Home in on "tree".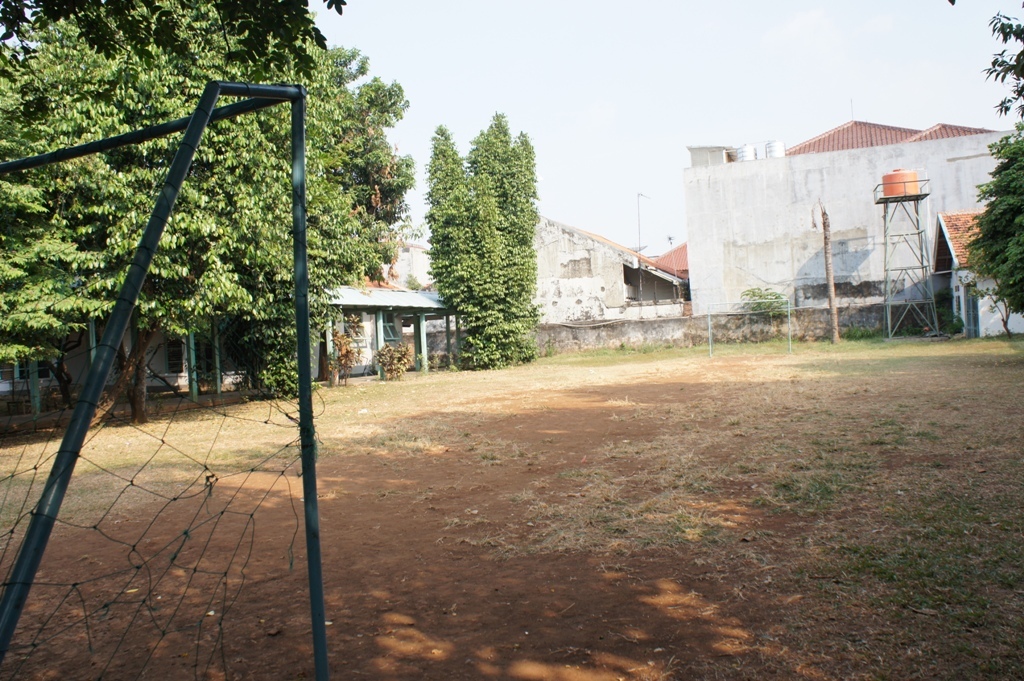
Homed in at bbox=(0, 0, 333, 103).
